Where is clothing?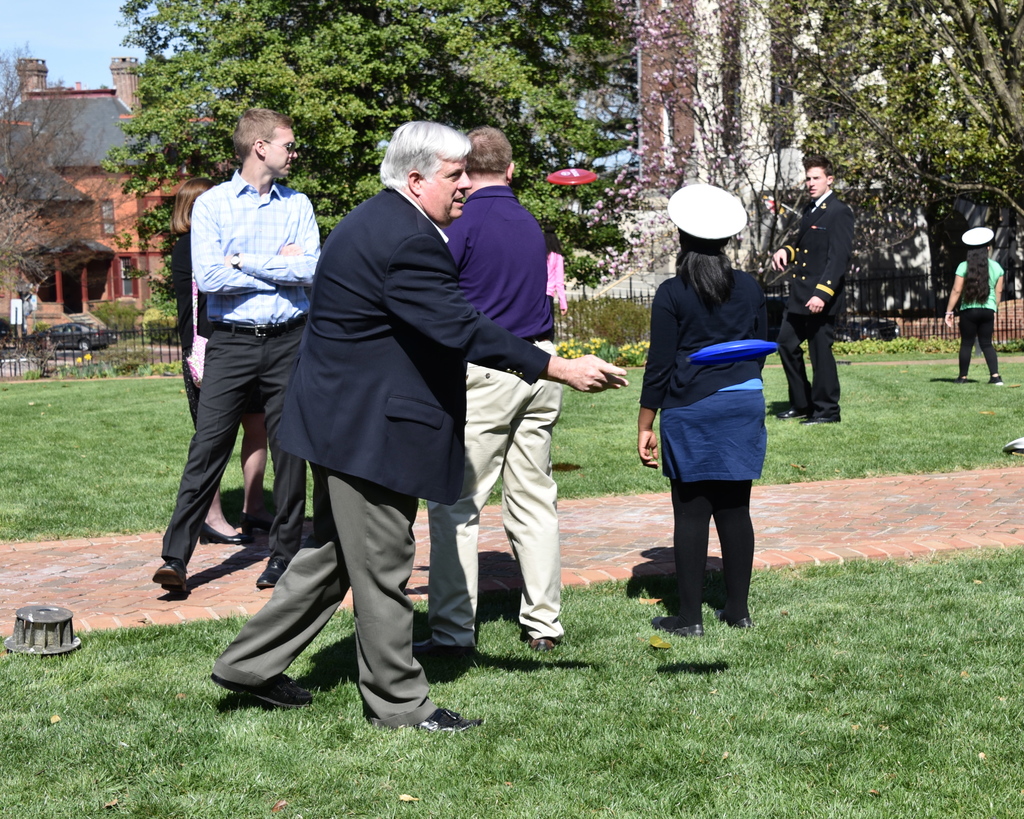
774:190:856:414.
